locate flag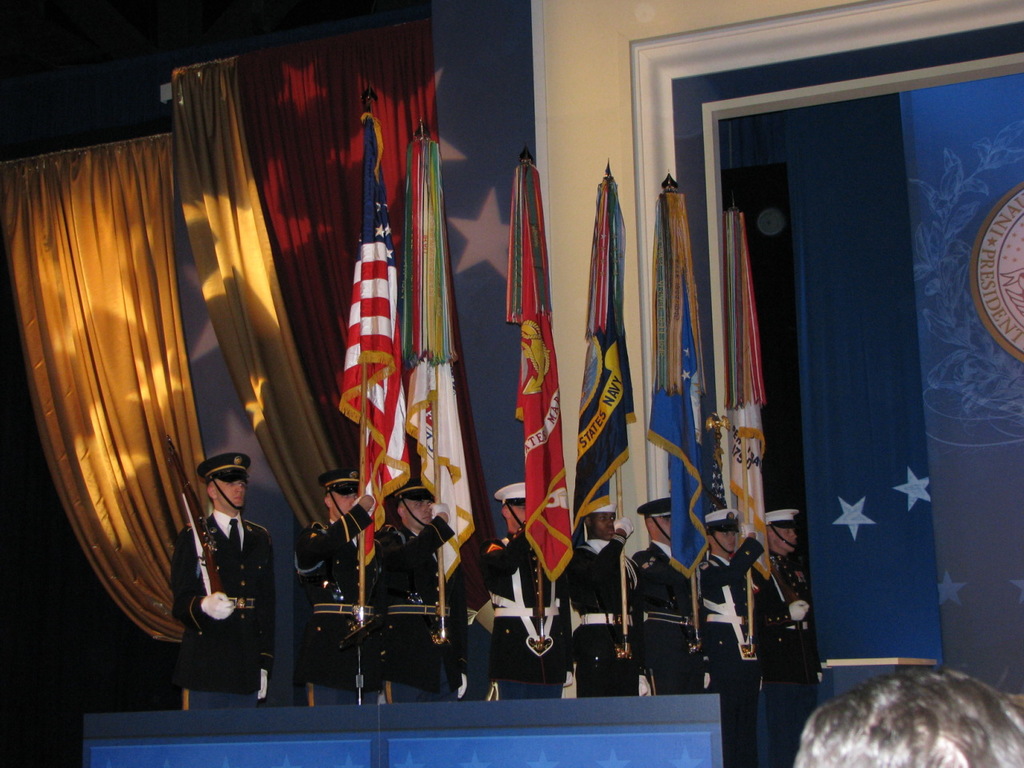
box(496, 160, 574, 582)
